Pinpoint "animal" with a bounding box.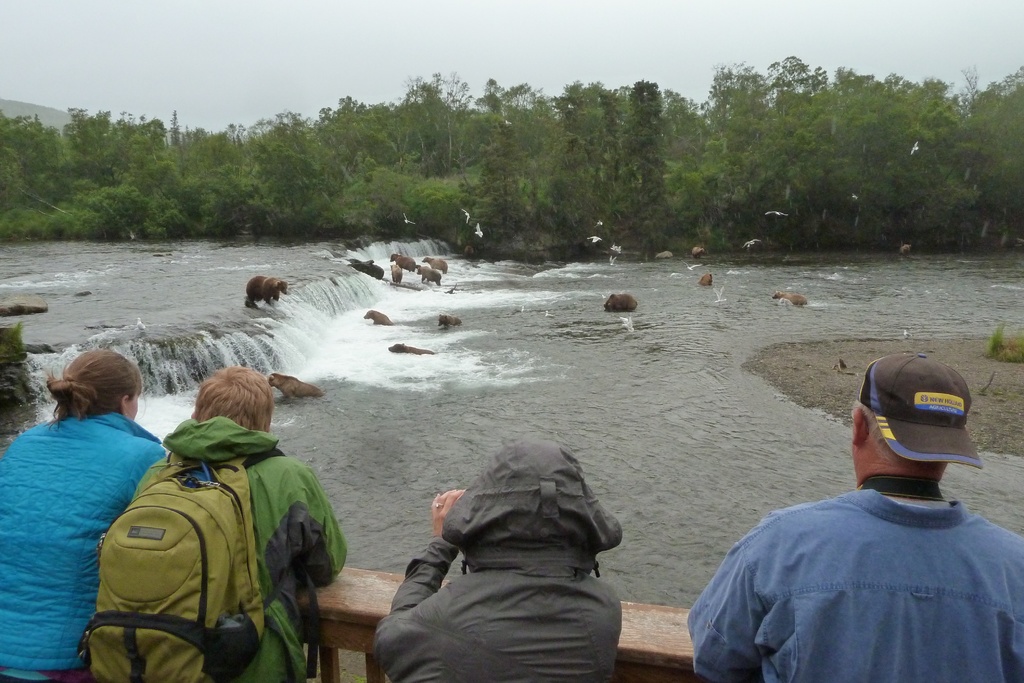
select_region(358, 311, 394, 325).
